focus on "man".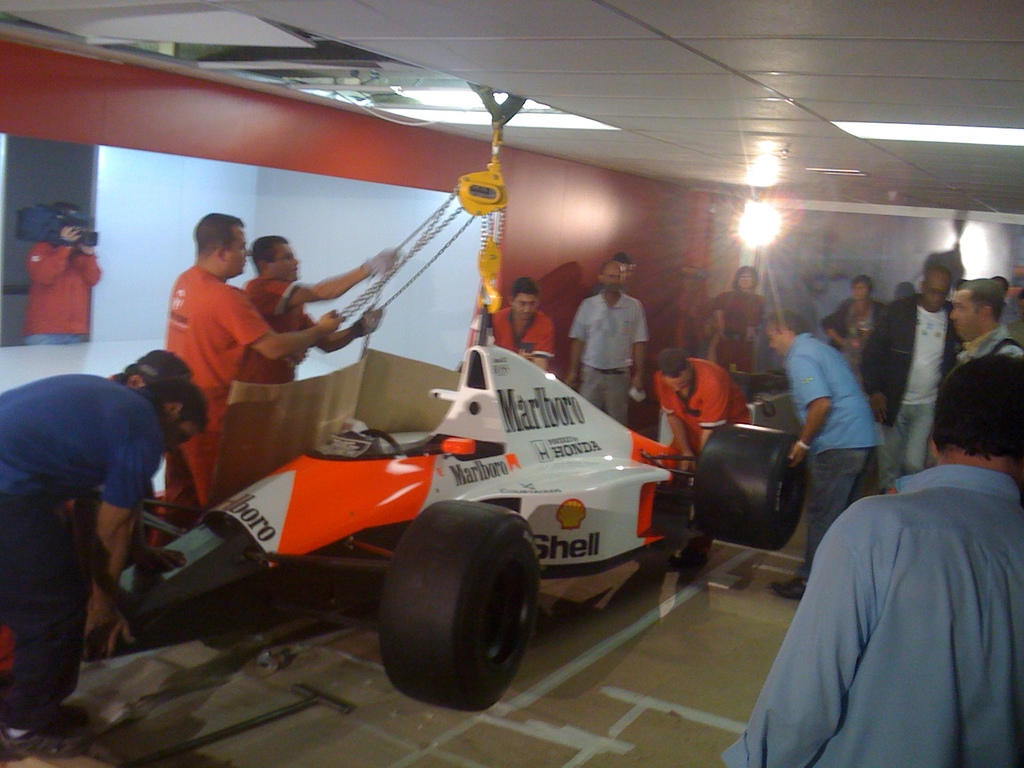
Focused at 943,279,1023,377.
